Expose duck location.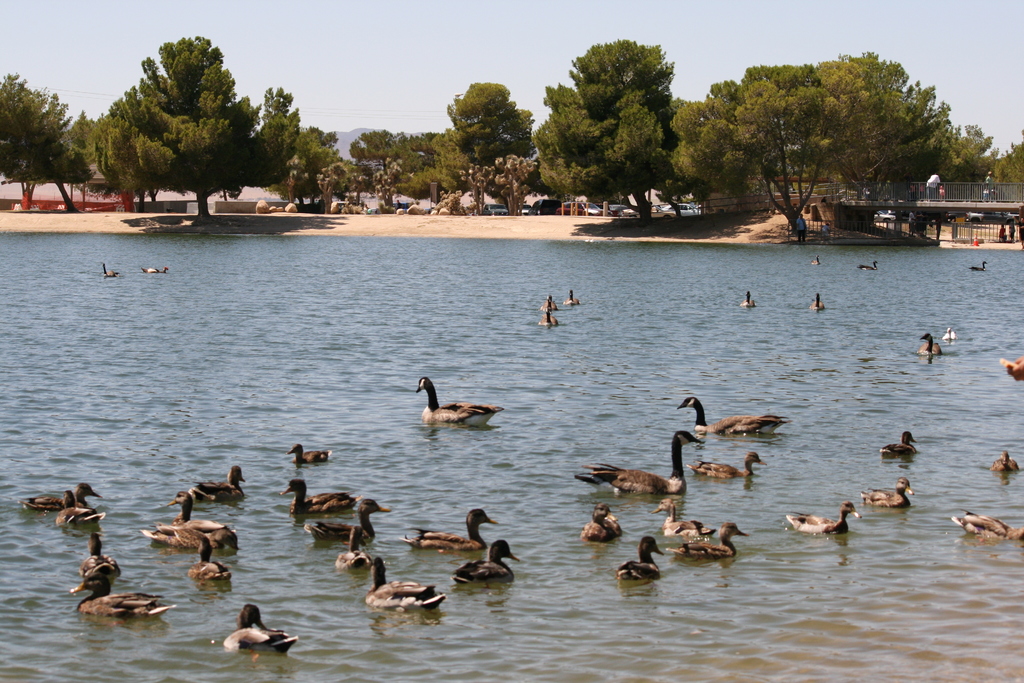
Exposed at l=130, t=492, r=230, b=542.
